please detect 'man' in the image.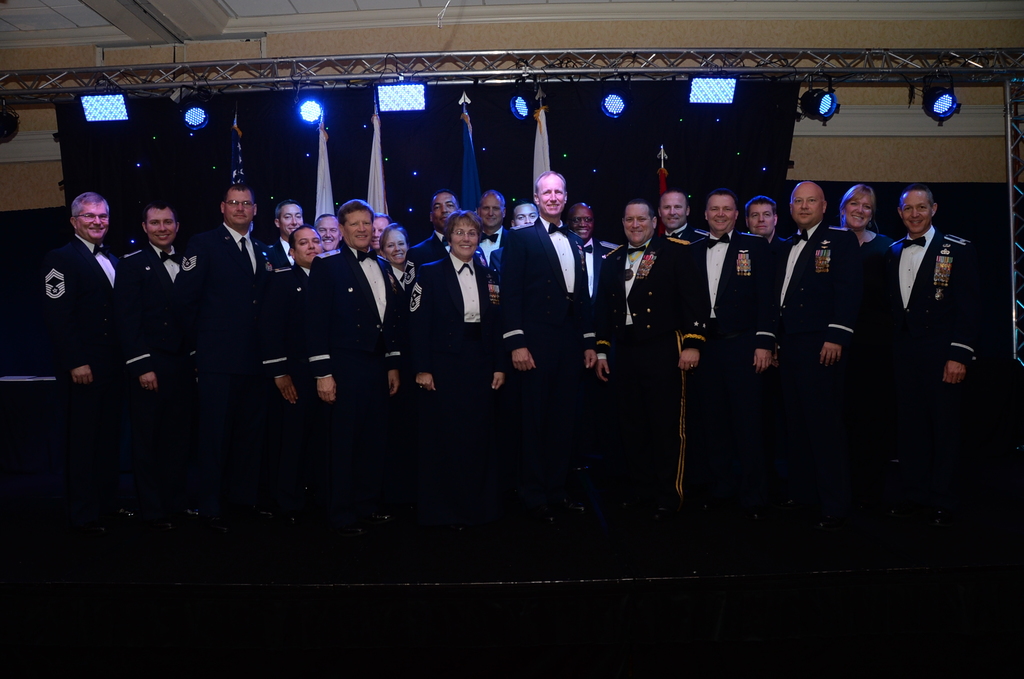
l=471, t=189, r=510, b=275.
